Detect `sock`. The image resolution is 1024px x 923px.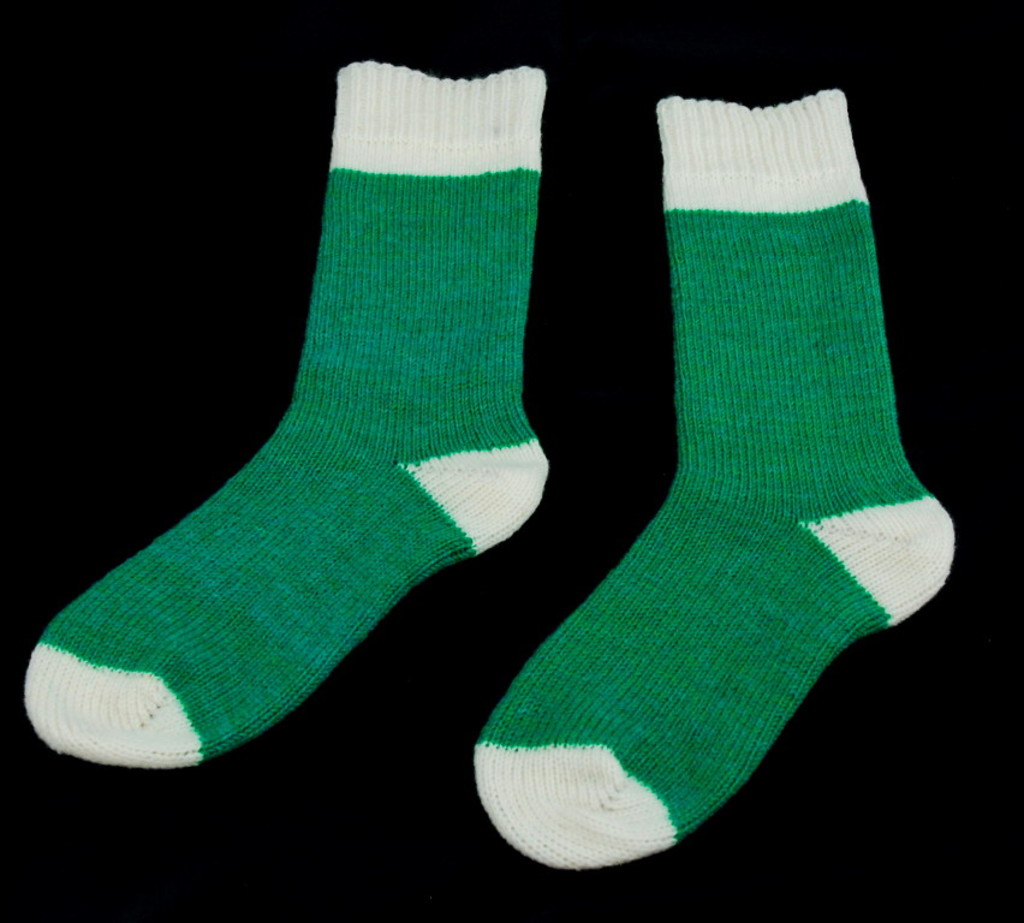
(x1=469, y1=83, x2=954, y2=869).
